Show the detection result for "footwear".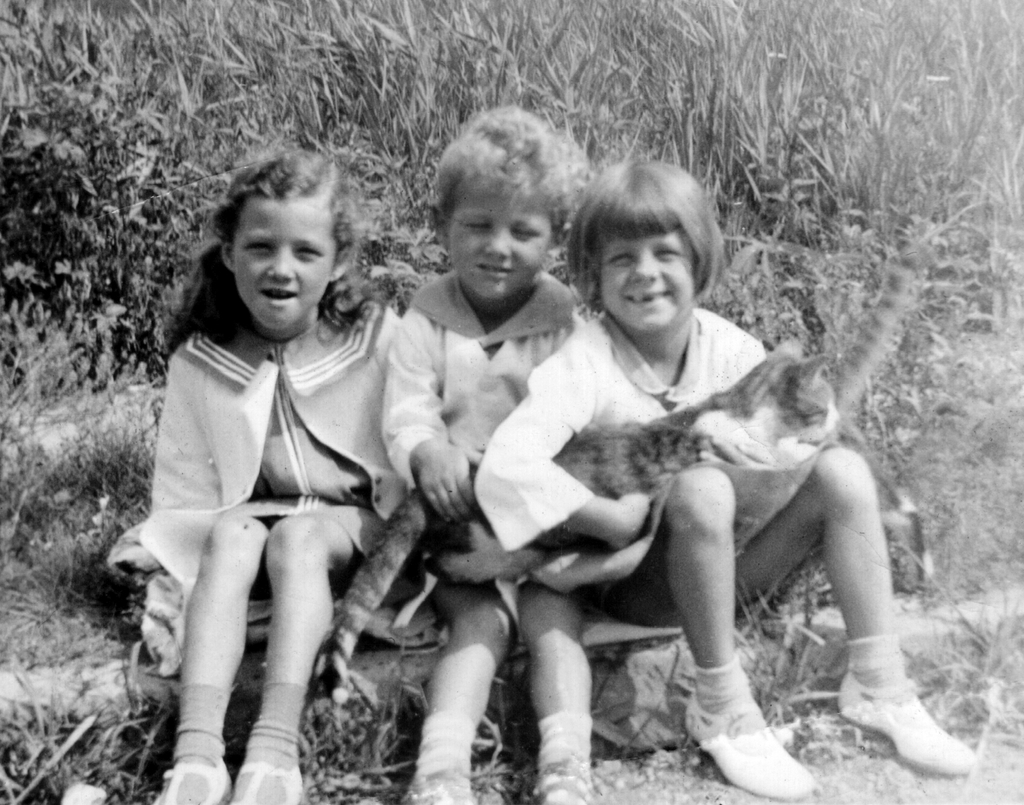
<box>149,766,239,804</box>.
